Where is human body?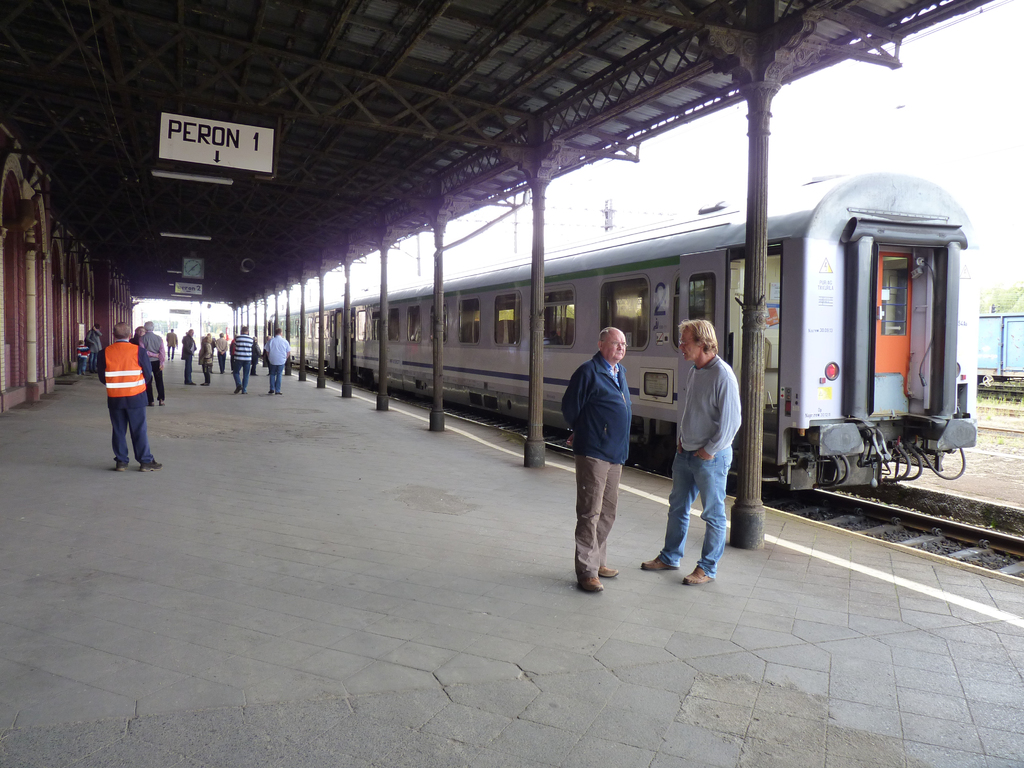
(x1=264, y1=335, x2=291, y2=395).
